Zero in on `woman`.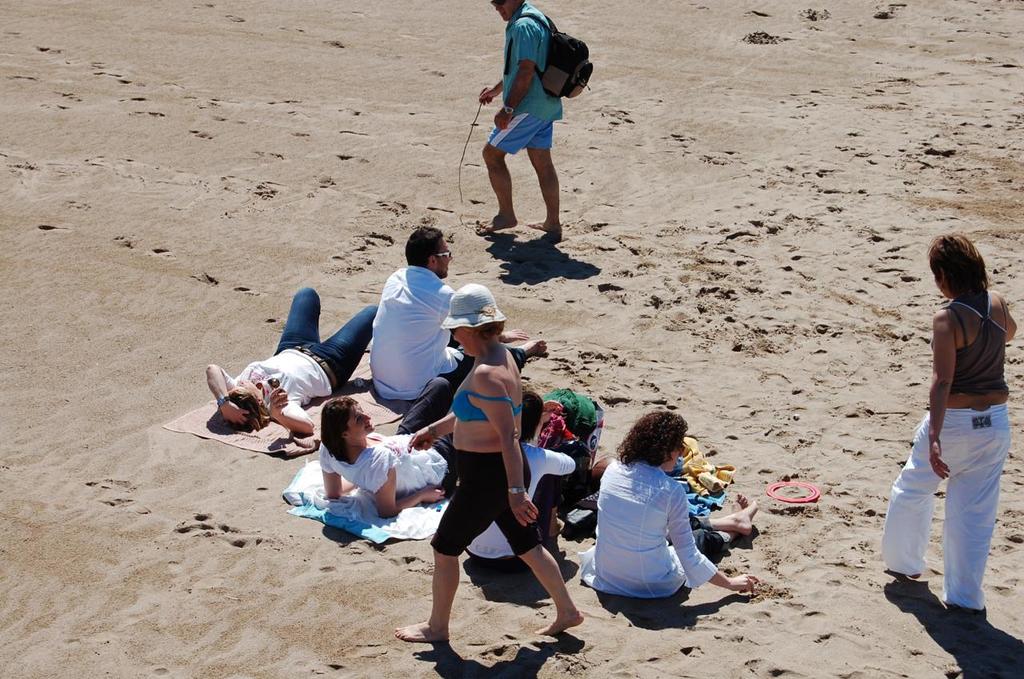
Zeroed in: [320, 379, 462, 525].
